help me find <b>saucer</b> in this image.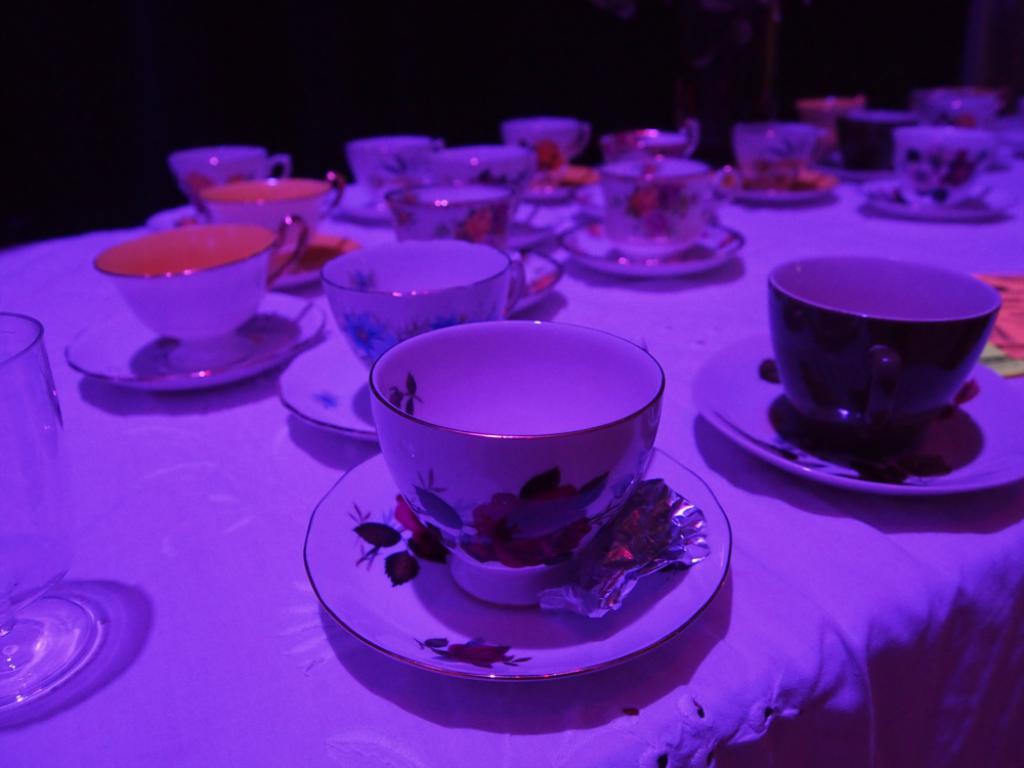
Found it: region(515, 206, 573, 244).
